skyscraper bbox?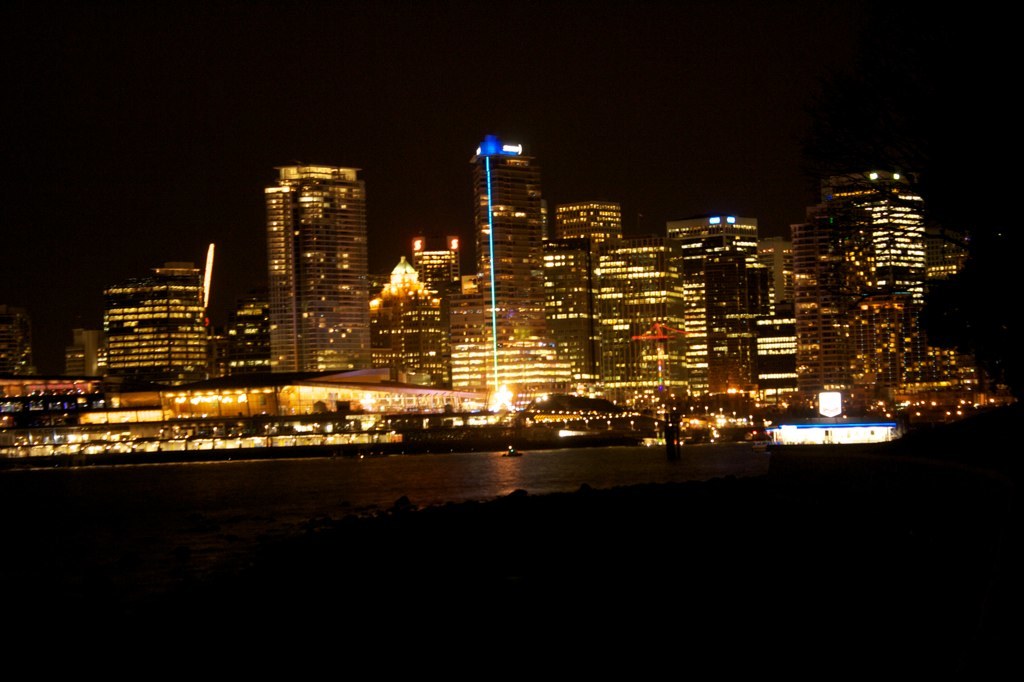
{"left": 596, "top": 219, "right": 773, "bottom": 403}
